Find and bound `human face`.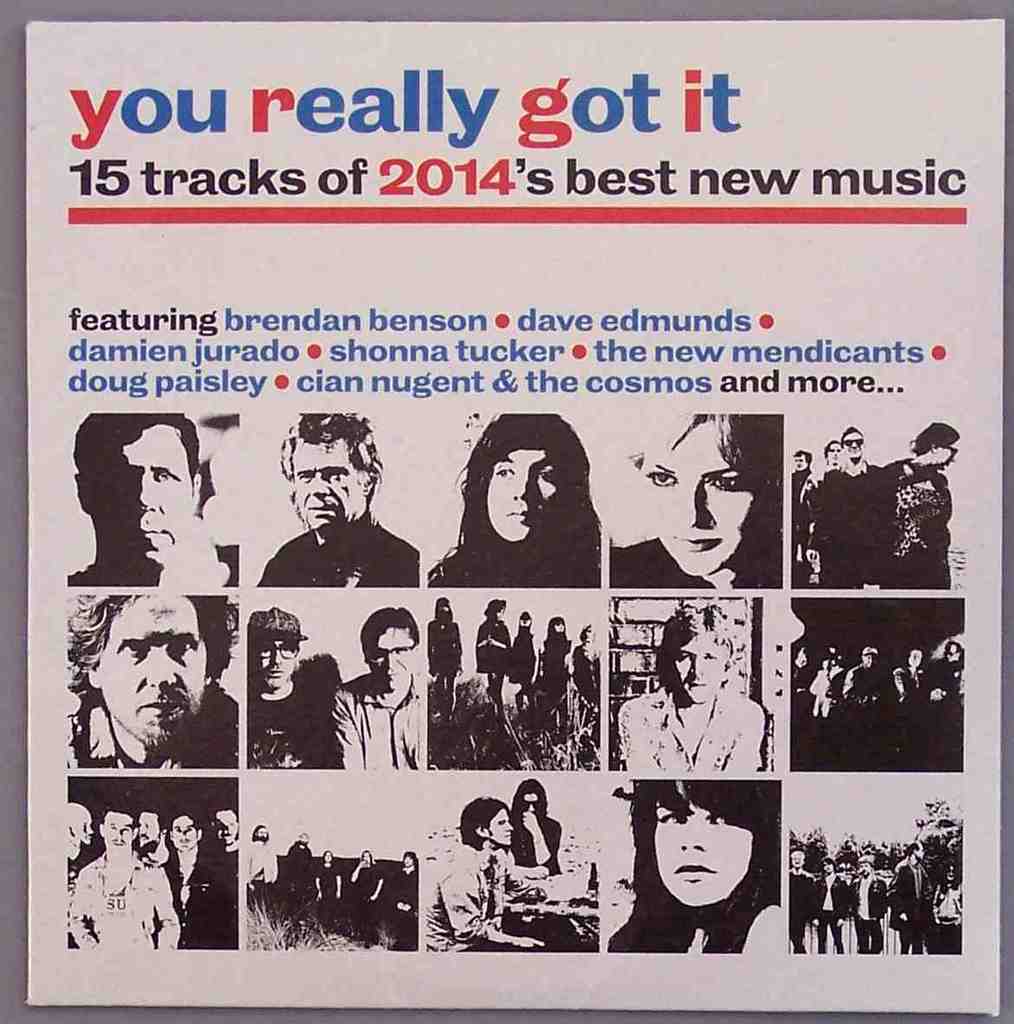
Bound: region(138, 815, 160, 845).
